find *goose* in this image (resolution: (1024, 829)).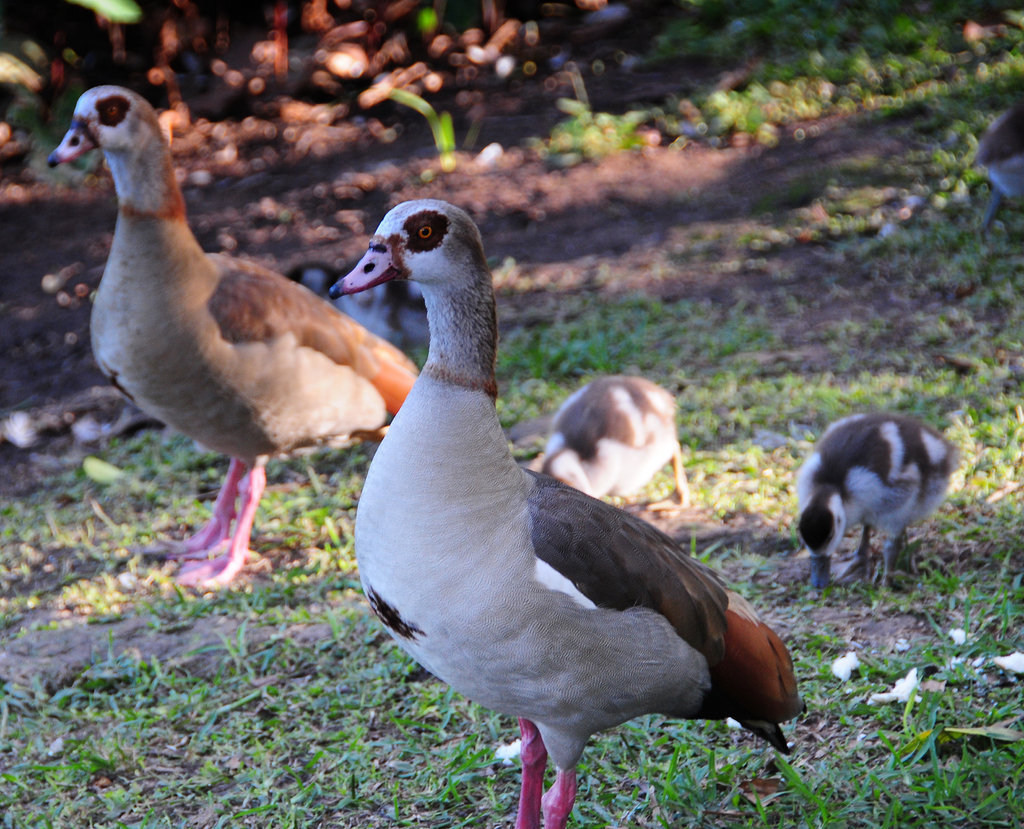
bbox=[45, 91, 385, 604].
